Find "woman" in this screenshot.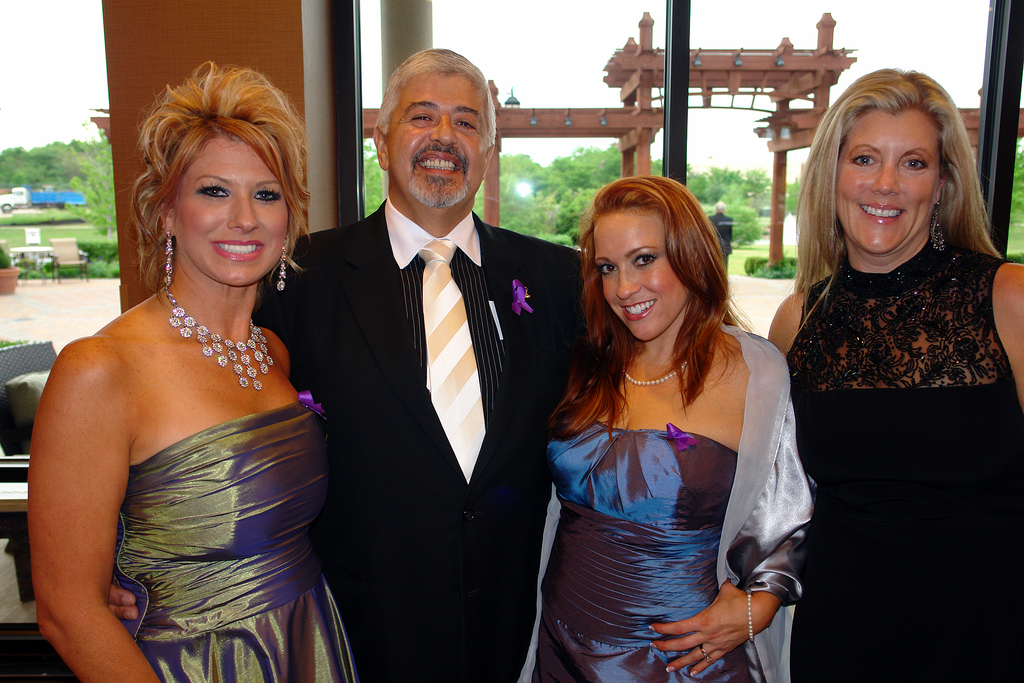
The bounding box for "woman" is 543/176/810/682.
